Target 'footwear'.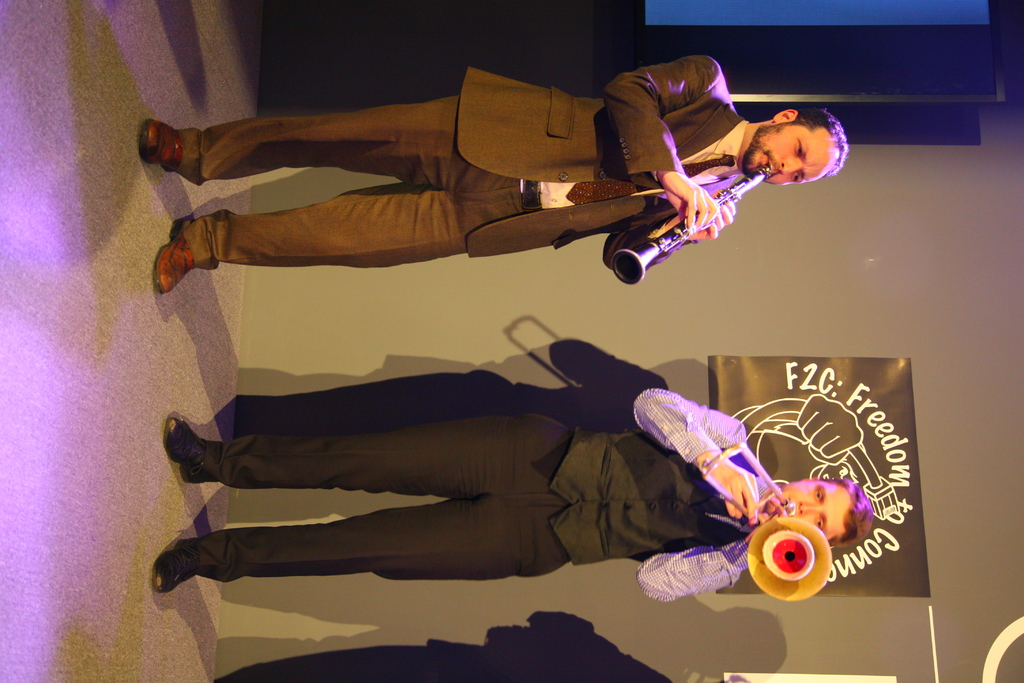
Target region: pyautogui.locateOnScreen(152, 213, 195, 295).
